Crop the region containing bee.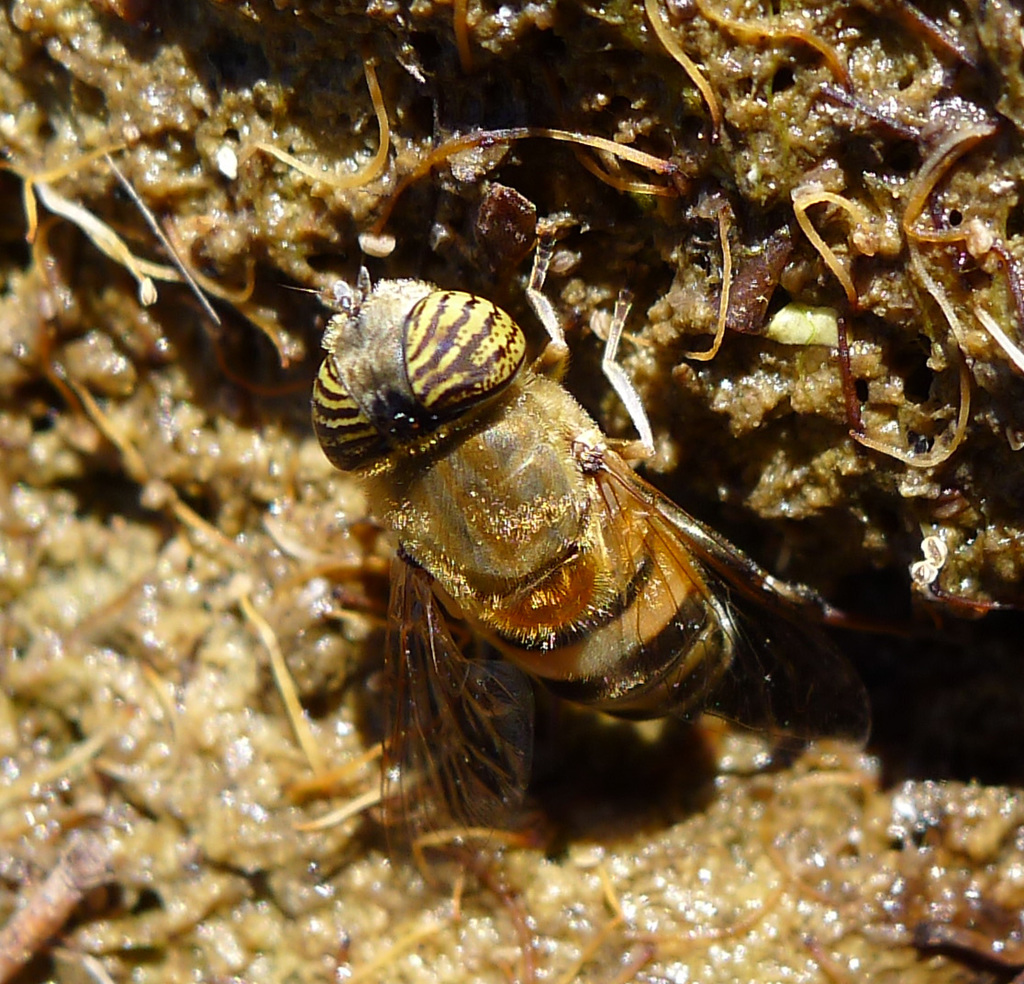
Crop region: l=281, t=298, r=866, b=878.
